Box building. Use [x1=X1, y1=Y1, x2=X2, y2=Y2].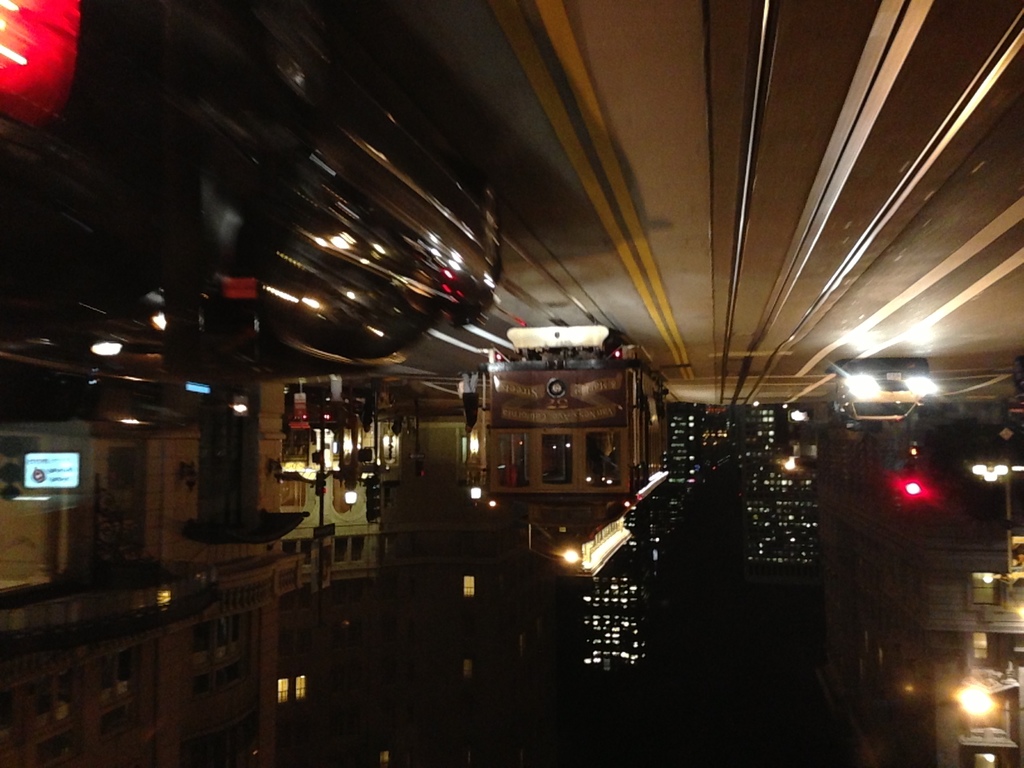
[x1=741, y1=401, x2=806, y2=584].
